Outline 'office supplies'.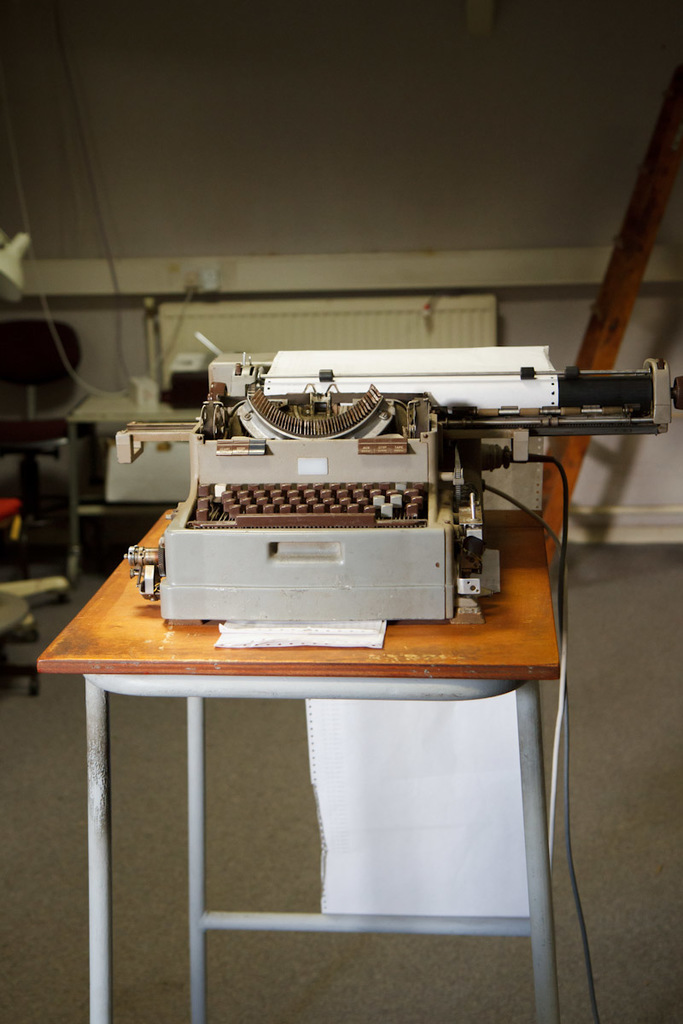
Outline: <box>260,379,552,917</box>.
